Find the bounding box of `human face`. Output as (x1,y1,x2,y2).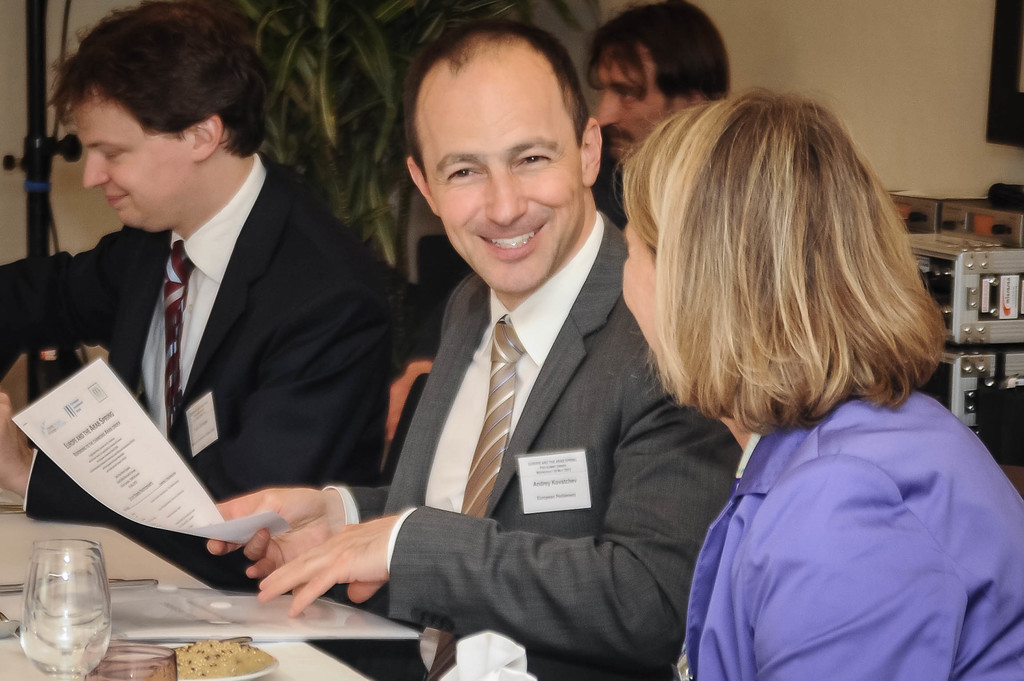
(425,56,580,290).
